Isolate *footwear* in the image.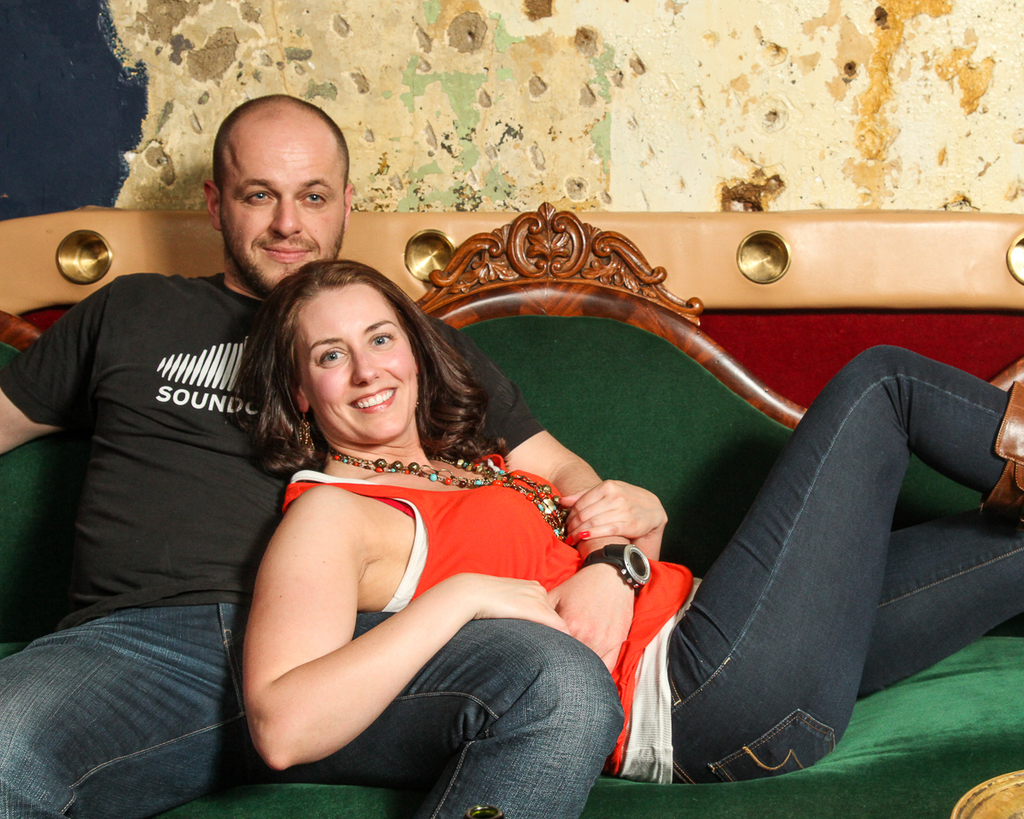
Isolated region: locate(981, 379, 1023, 522).
